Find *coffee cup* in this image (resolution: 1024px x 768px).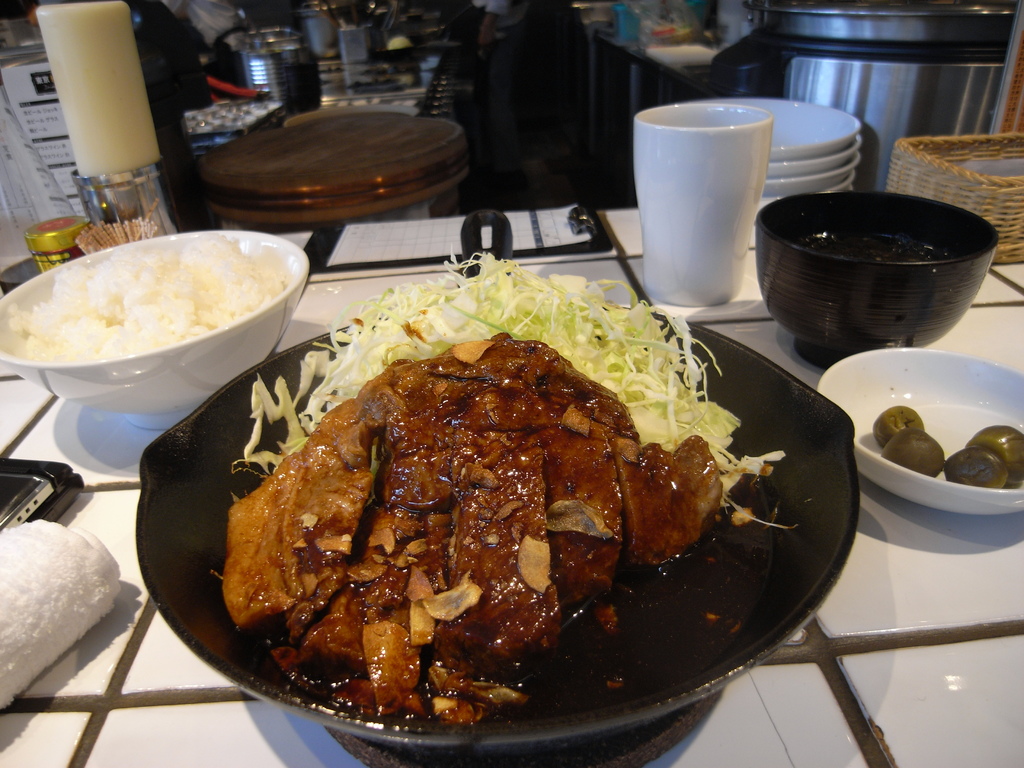
<bbox>630, 103, 774, 307</bbox>.
